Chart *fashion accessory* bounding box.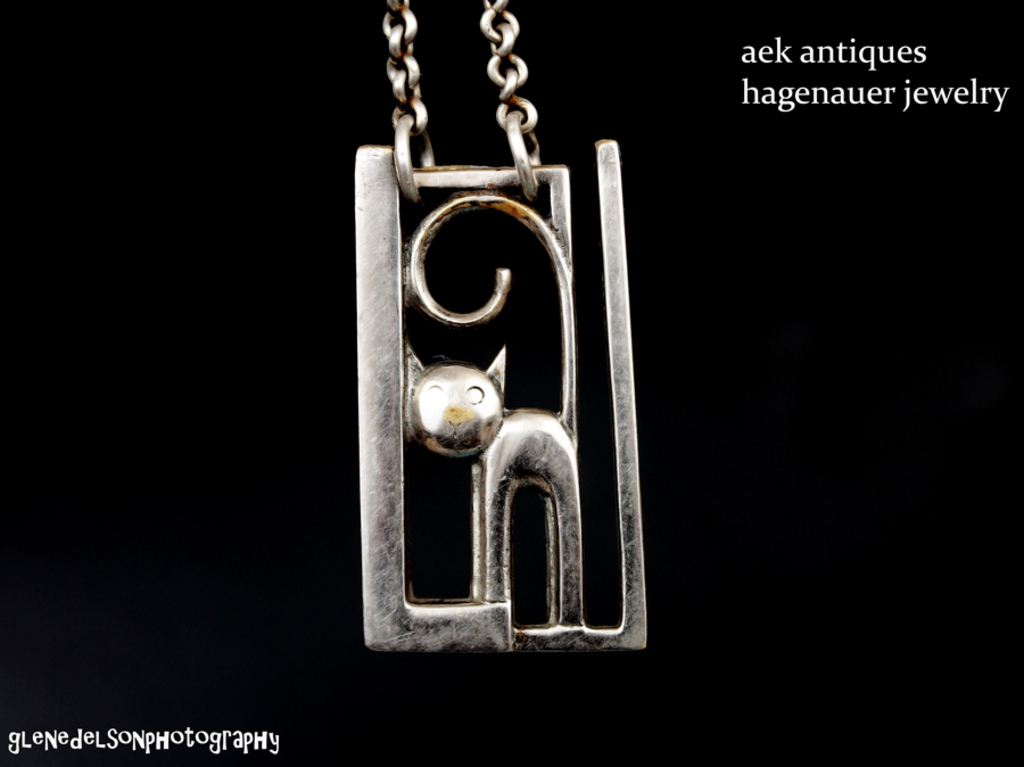
Charted: bbox(356, 0, 649, 652).
